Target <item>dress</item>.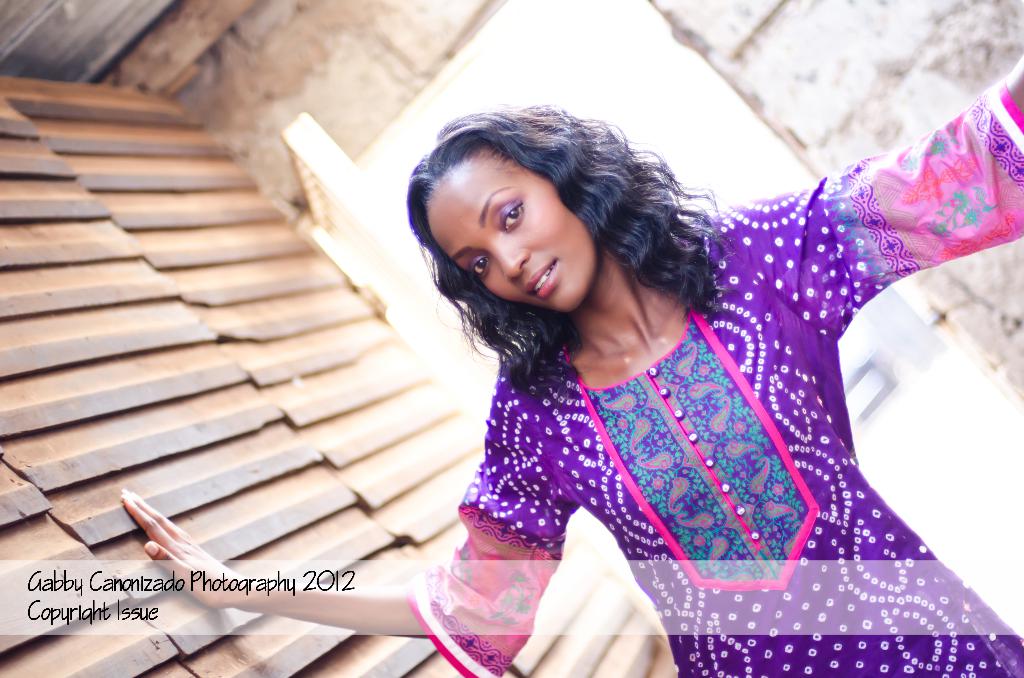
Target region: [x1=404, y1=84, x2=1023, y2=672].
